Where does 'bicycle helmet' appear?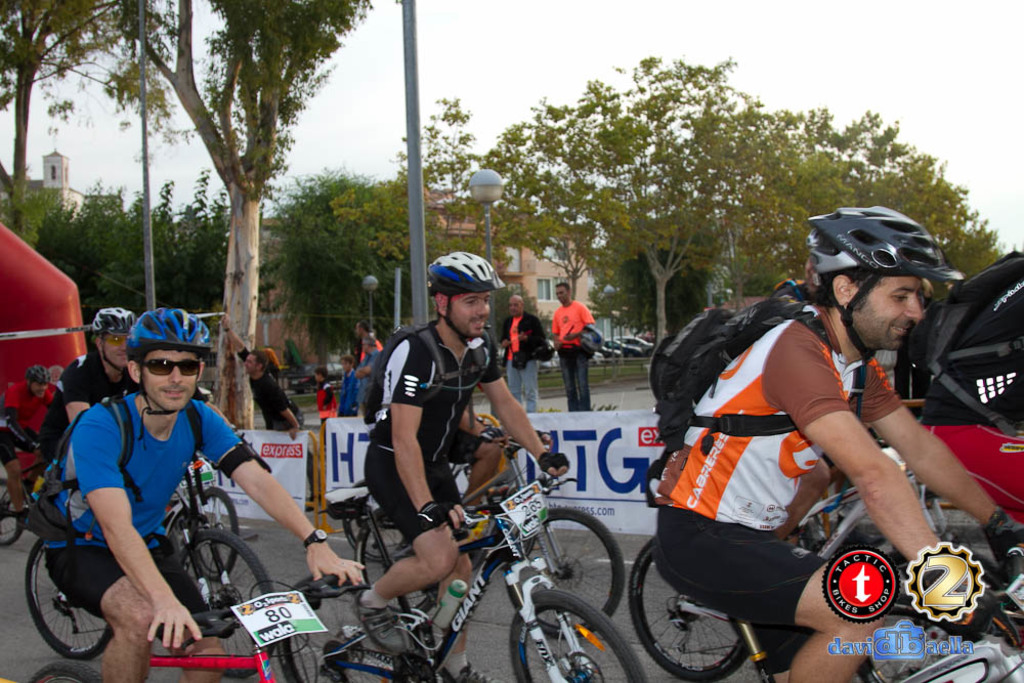
Appears at box=[27, 360, 41, 380].
